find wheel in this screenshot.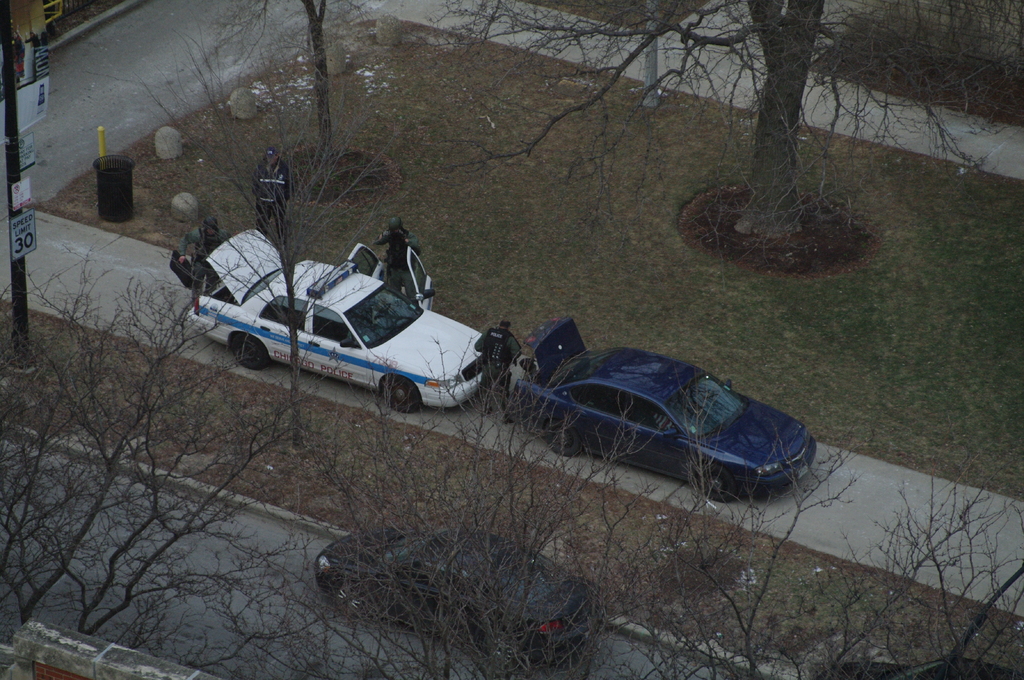
The bounding box for wheel is (left=383, top=377, right=422, bottom=414).
